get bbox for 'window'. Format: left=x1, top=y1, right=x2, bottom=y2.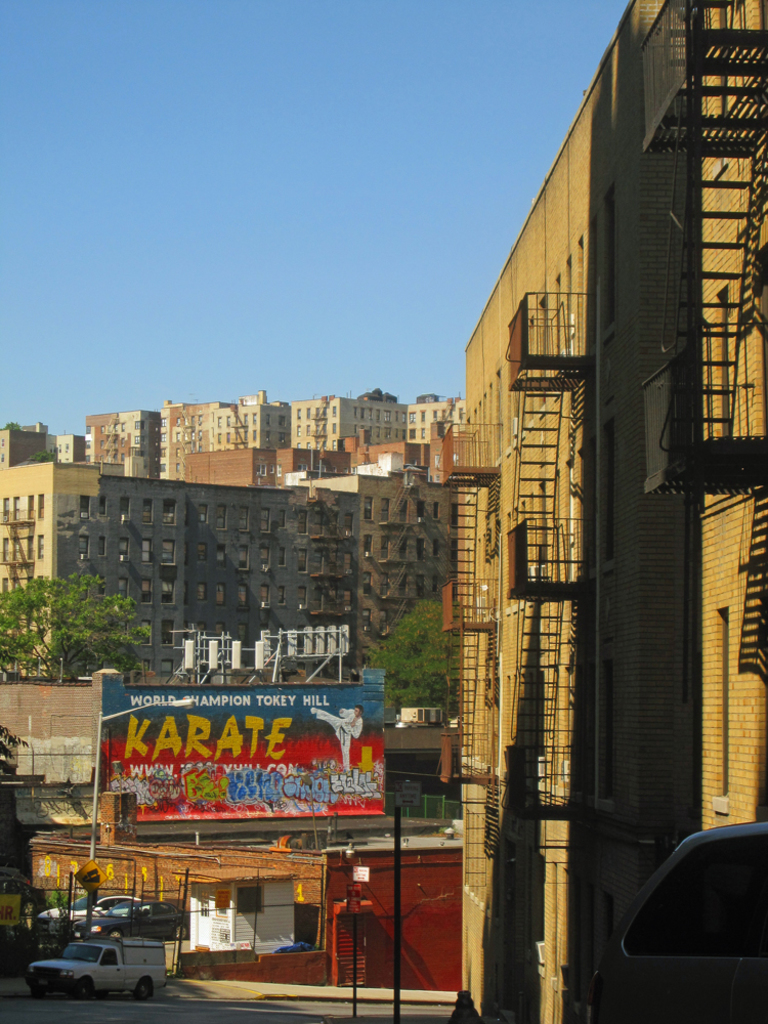
left=198, top=891, right=311, bottom=958.
